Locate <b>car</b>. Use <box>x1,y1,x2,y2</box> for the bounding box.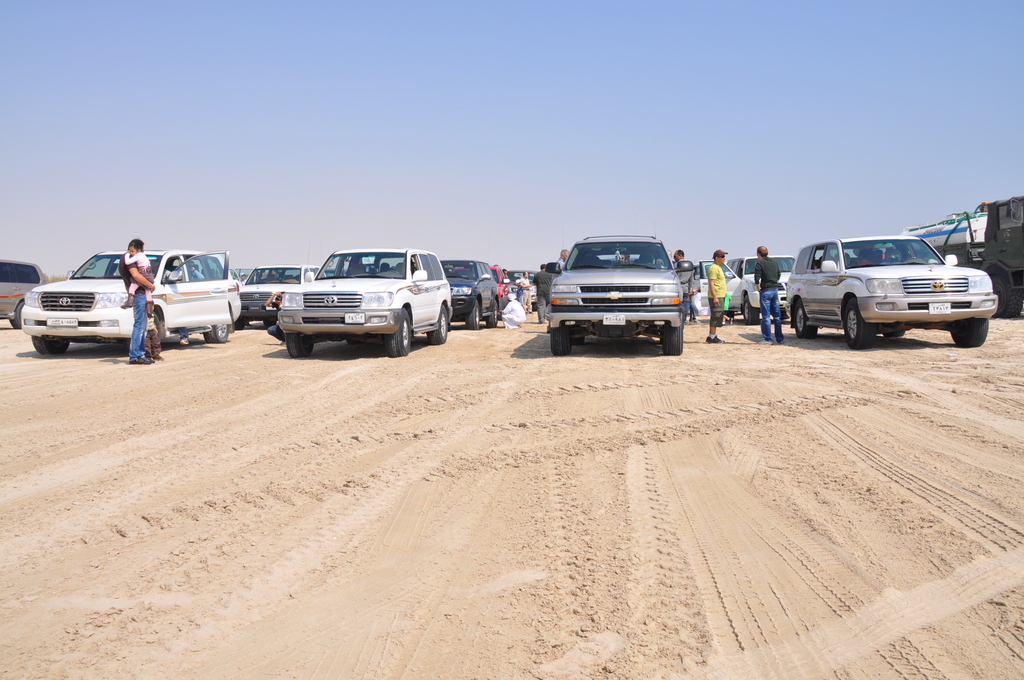
<box>787,236,999,343</box>.
